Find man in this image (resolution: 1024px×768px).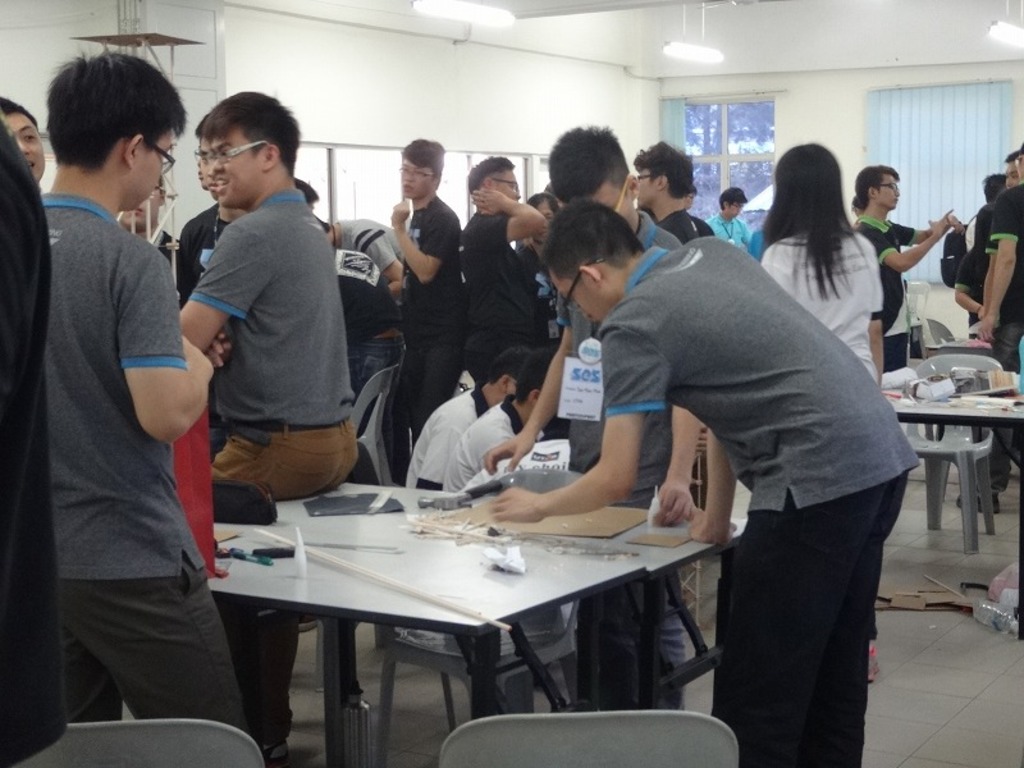
{"left": 984, "top": 146, "right": 1023, "bottom": 338}.
